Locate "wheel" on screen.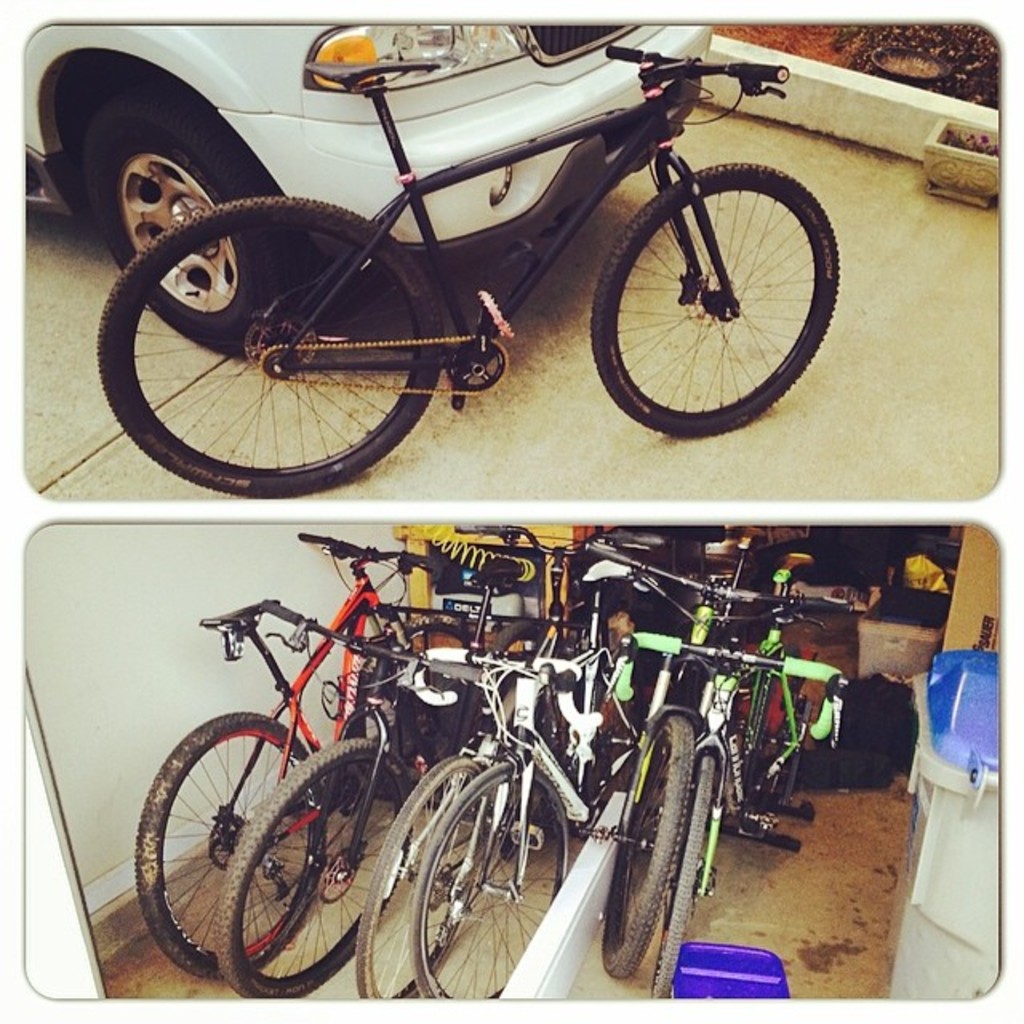
On screen at [x1=414, y1=755, x2=574, y2=1014].
